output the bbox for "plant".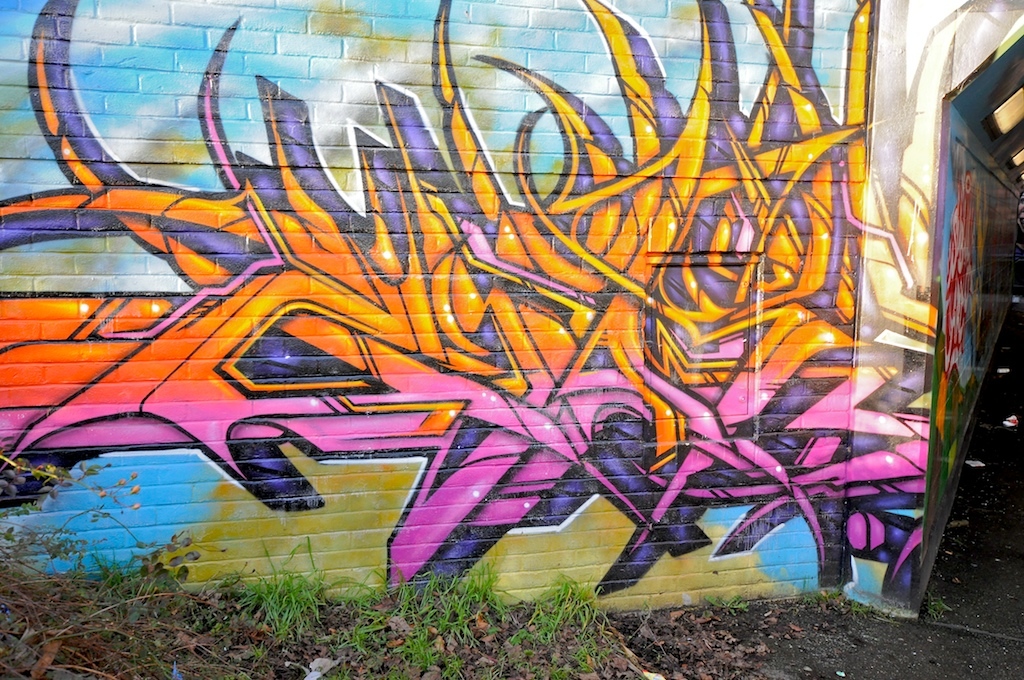
(left=928, top=592, right=954, bottom=625).
